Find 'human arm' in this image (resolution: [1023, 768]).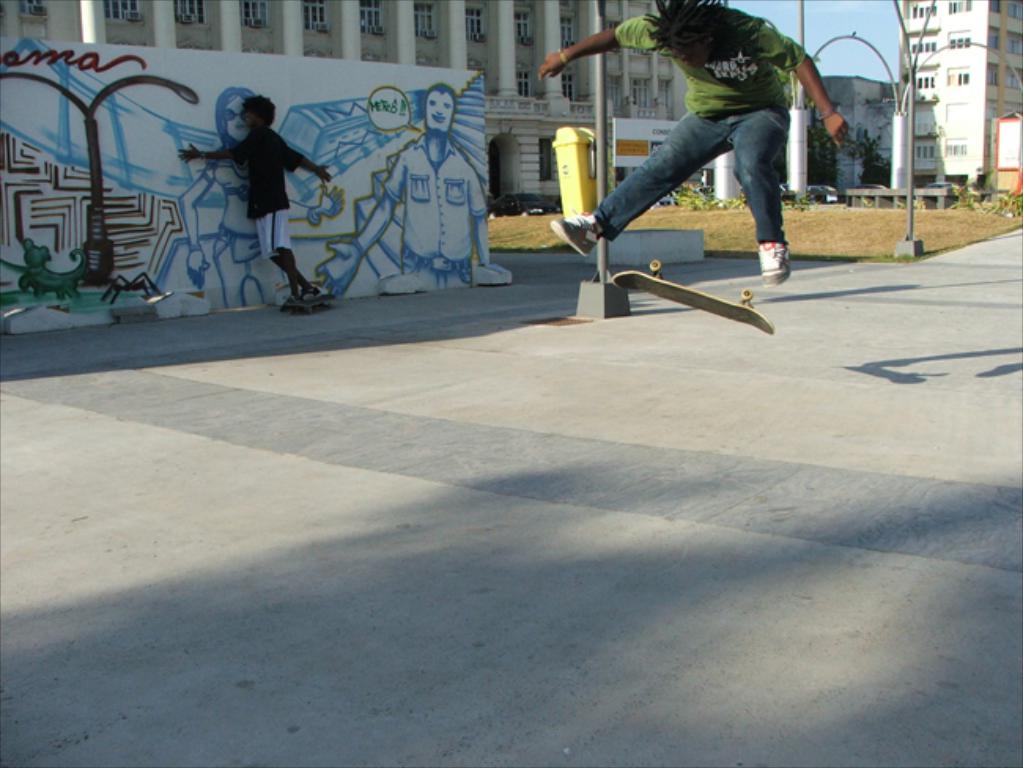
select_region(285, 178, 351, 219).
